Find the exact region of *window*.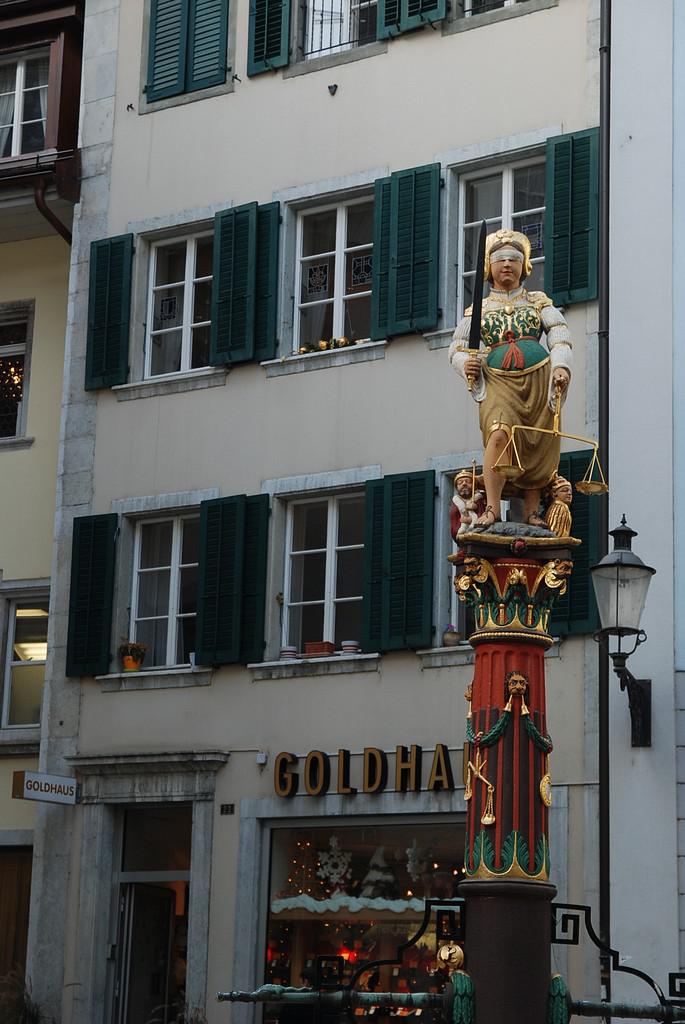
Exact region: <box>454,152,550,324</box>.
